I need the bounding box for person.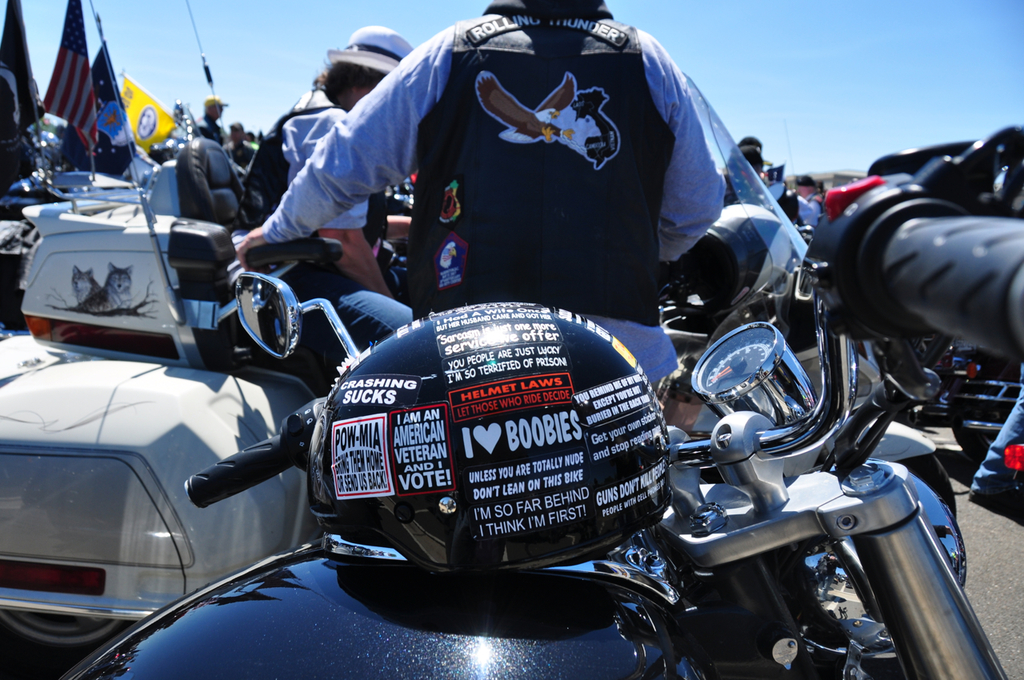
Here it is: [x1=241, y1=27, x2=415, y2=342].
